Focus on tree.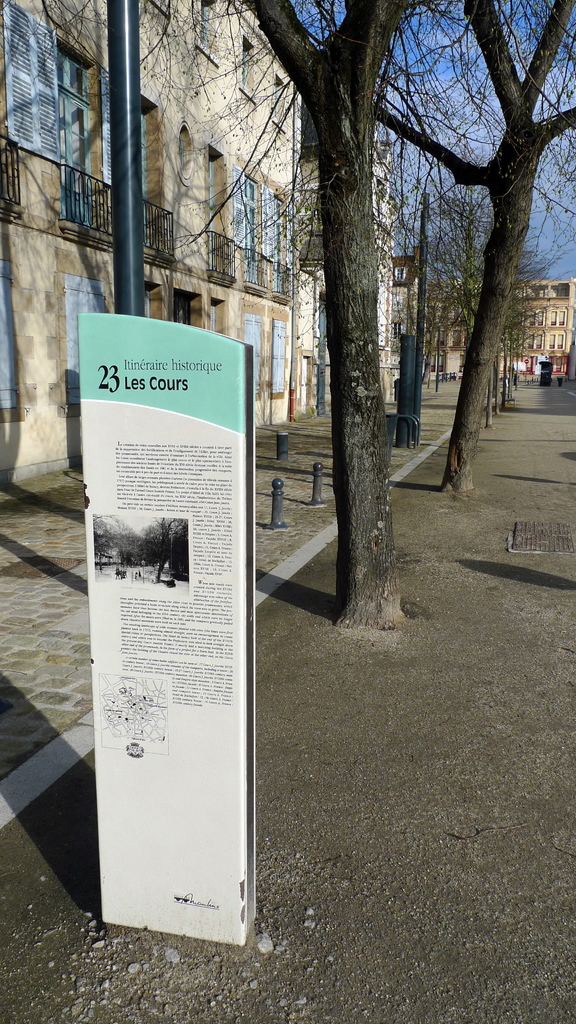
Focused at region(19, 0, 479, 631).
